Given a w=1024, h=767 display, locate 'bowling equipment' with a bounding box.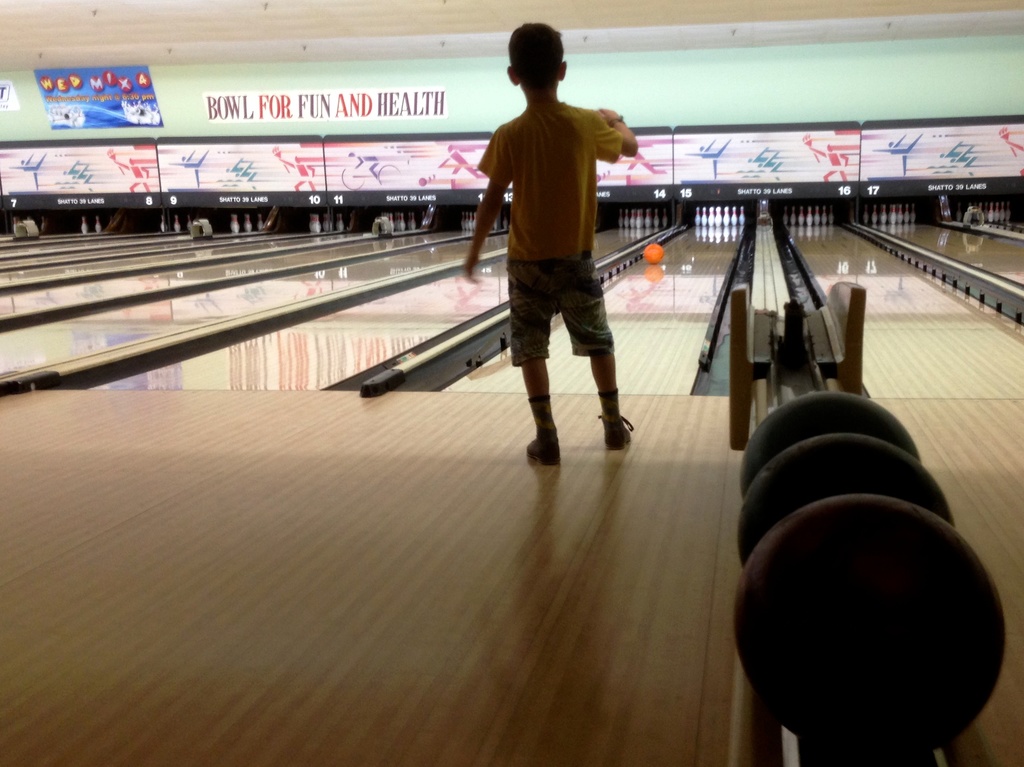
Located: 257, 213, 267, 230.
